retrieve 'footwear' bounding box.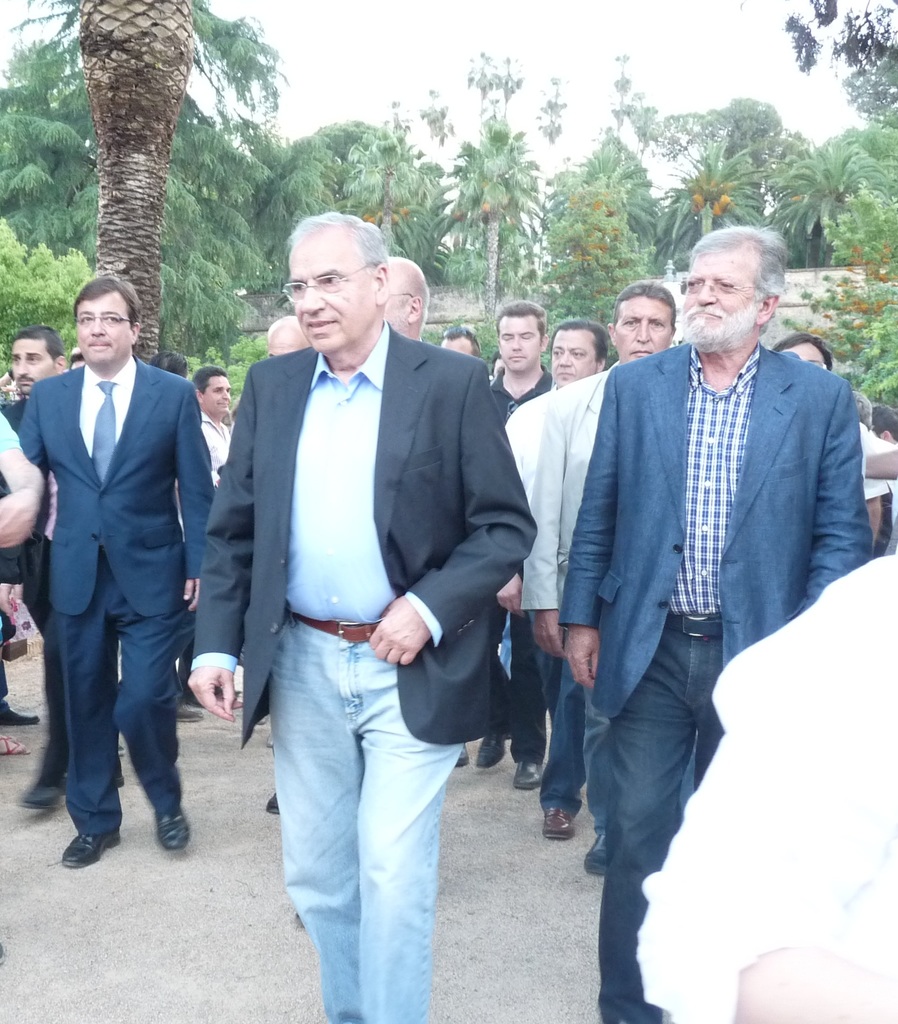
Bounding box: l=584, t=835, r=618, b=872.
